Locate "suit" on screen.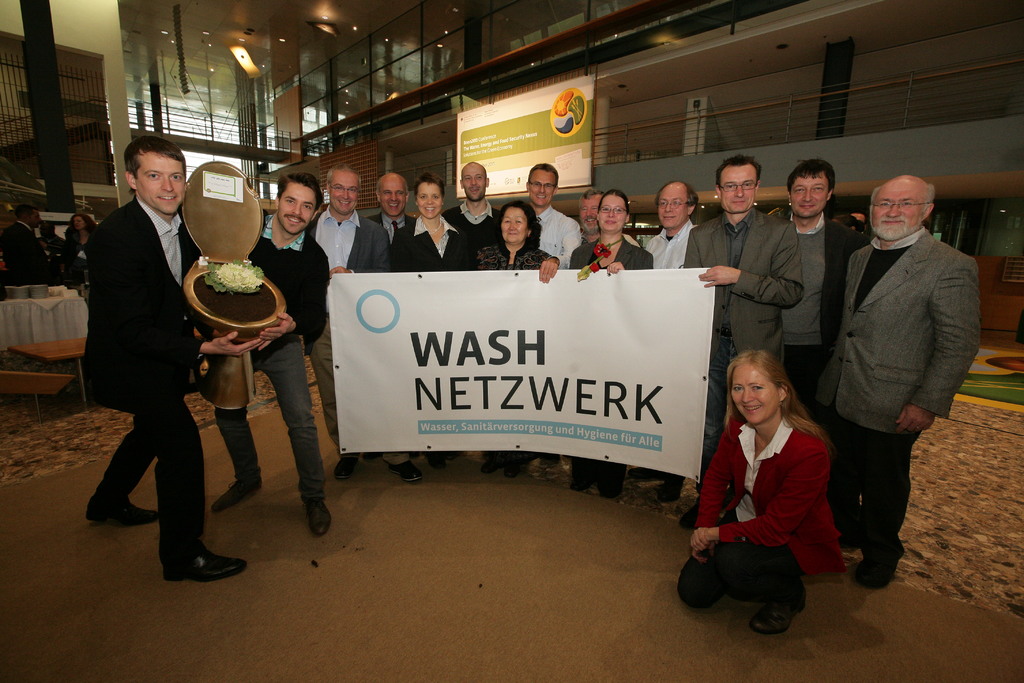
On screen at 58:228:98:283.
